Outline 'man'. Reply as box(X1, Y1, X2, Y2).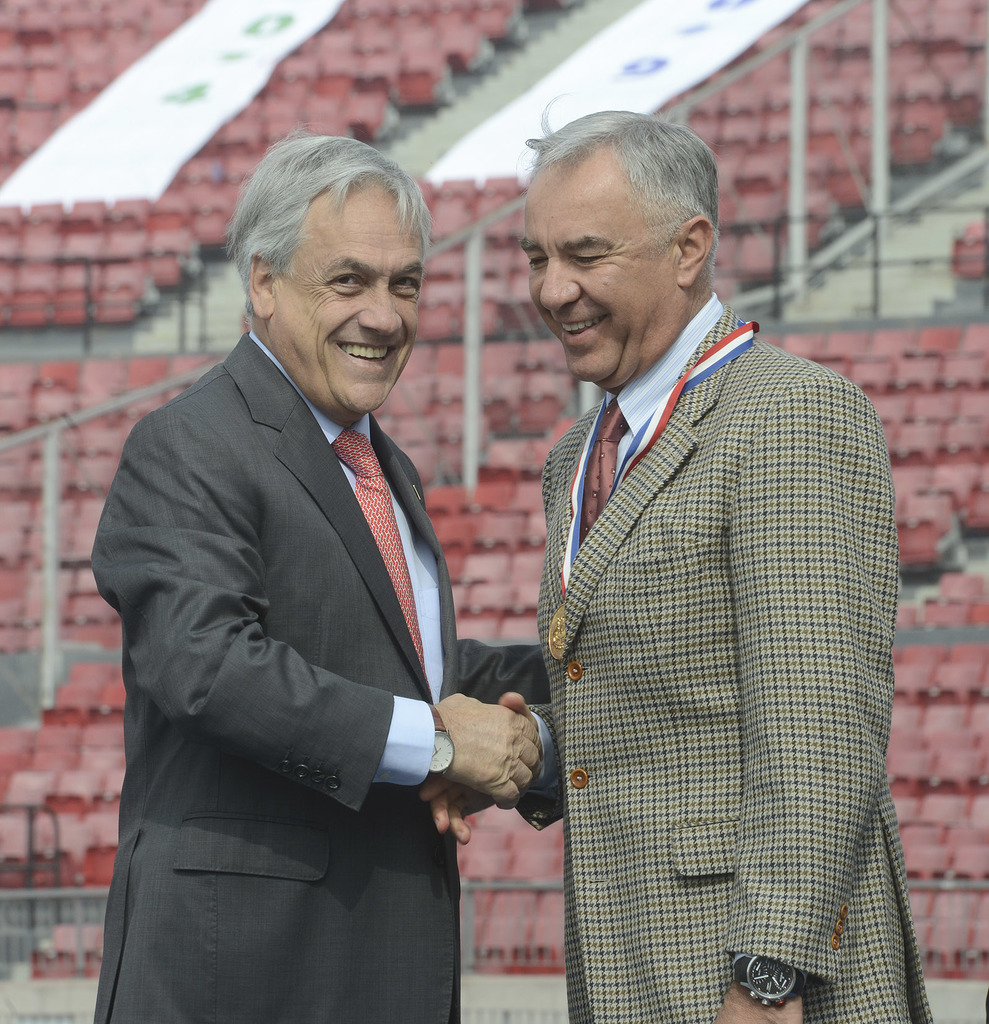
box(477, 82, 928, 978).
